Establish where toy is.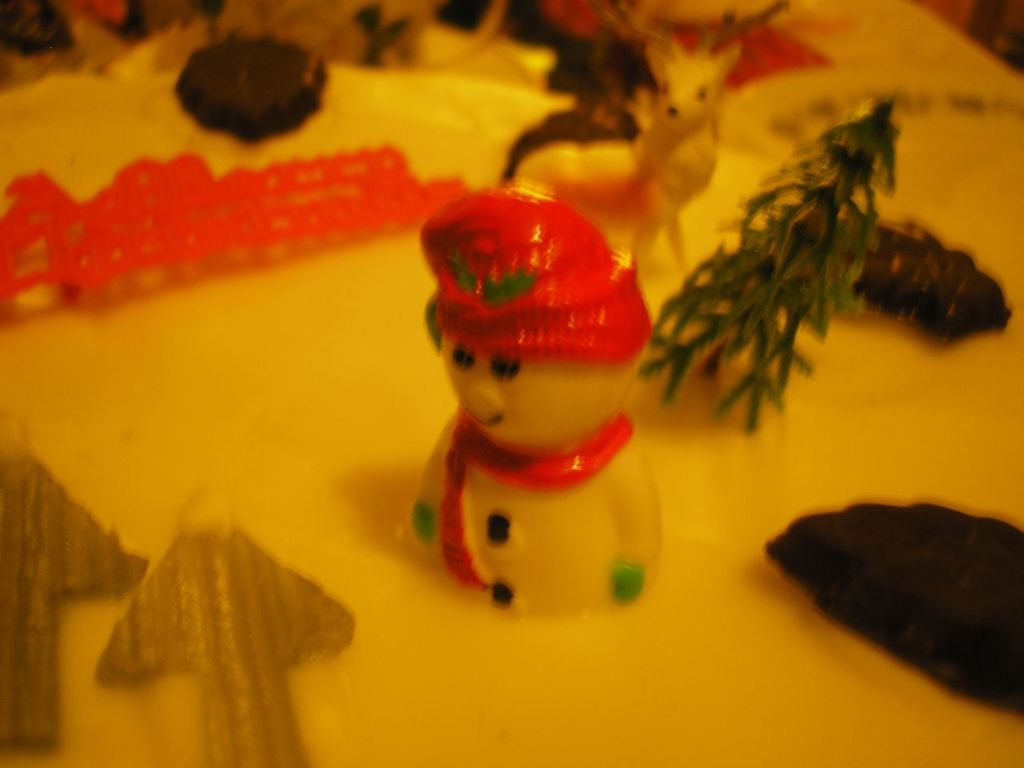
Established at crop(98, 517, 354, 767).
